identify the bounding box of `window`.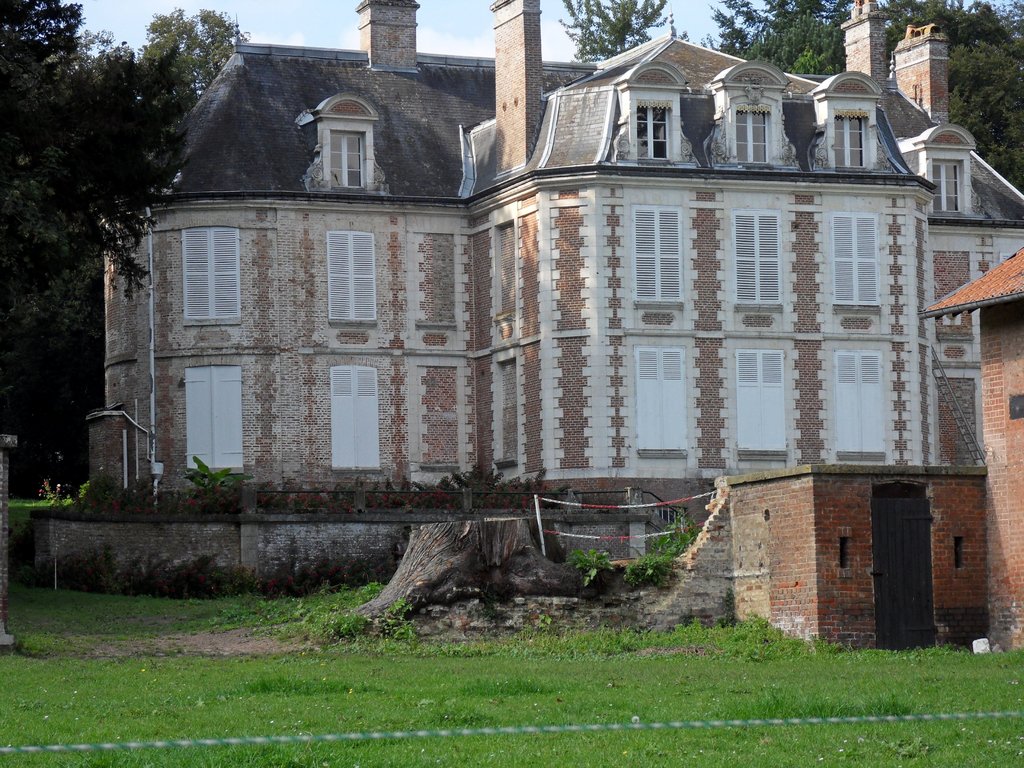
bbox(329, 365, 379, 469).
